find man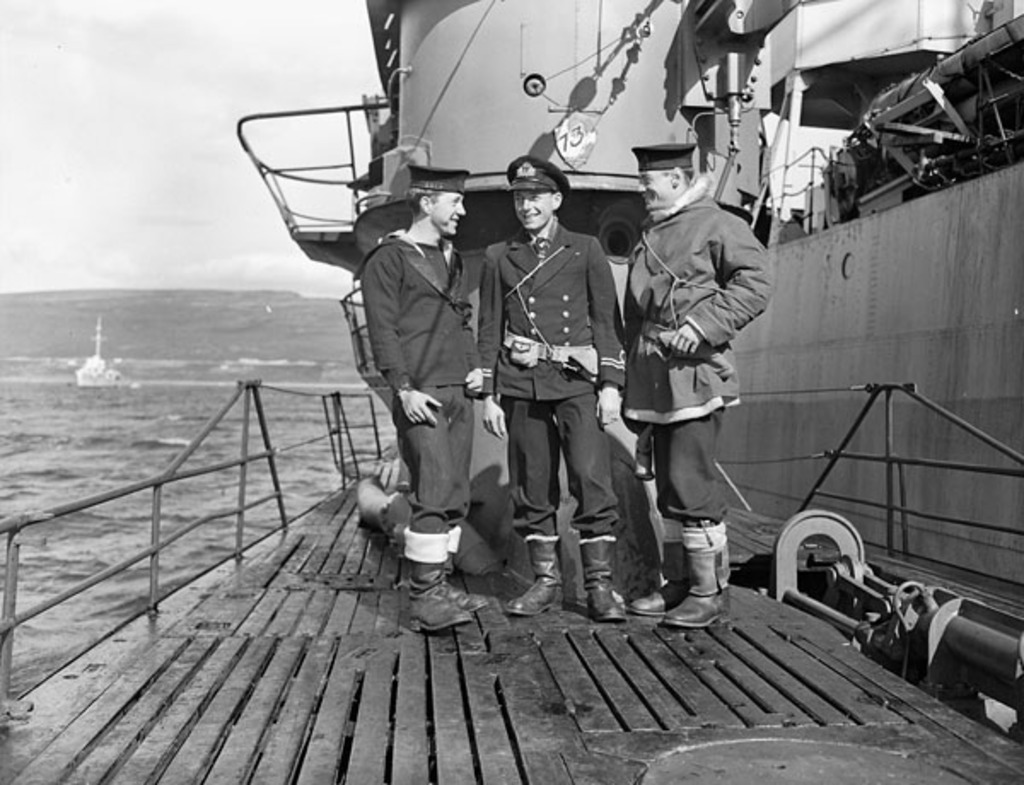
<box>471,154,626,619</box>
